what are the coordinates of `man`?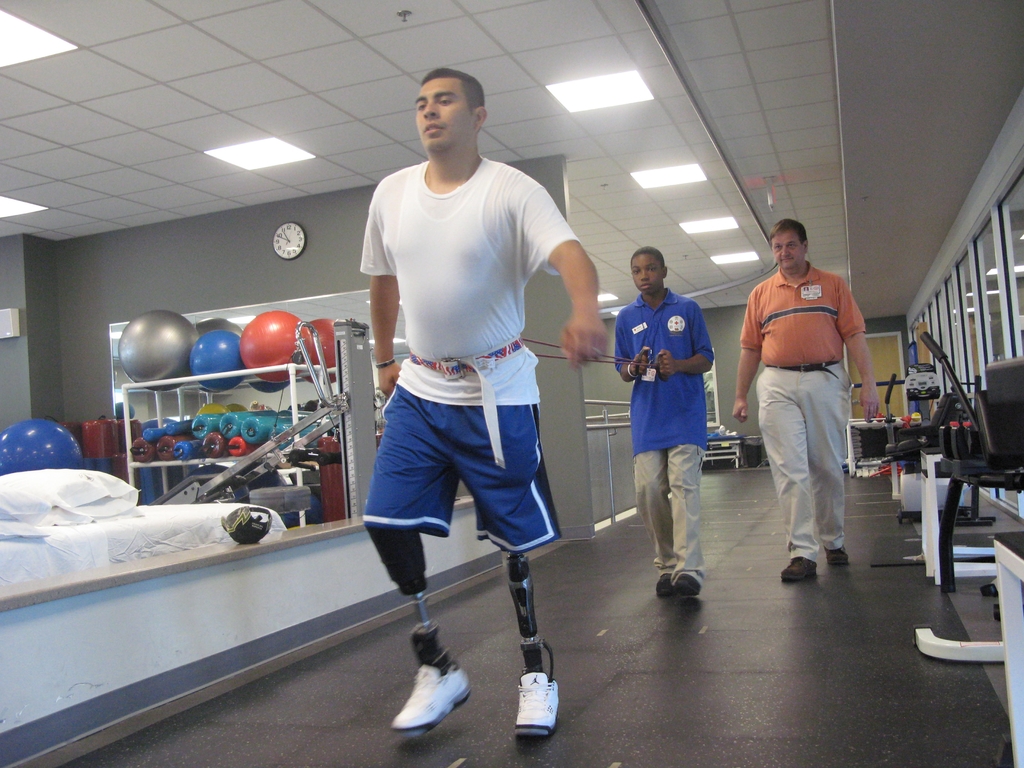
727,216,877,579.
